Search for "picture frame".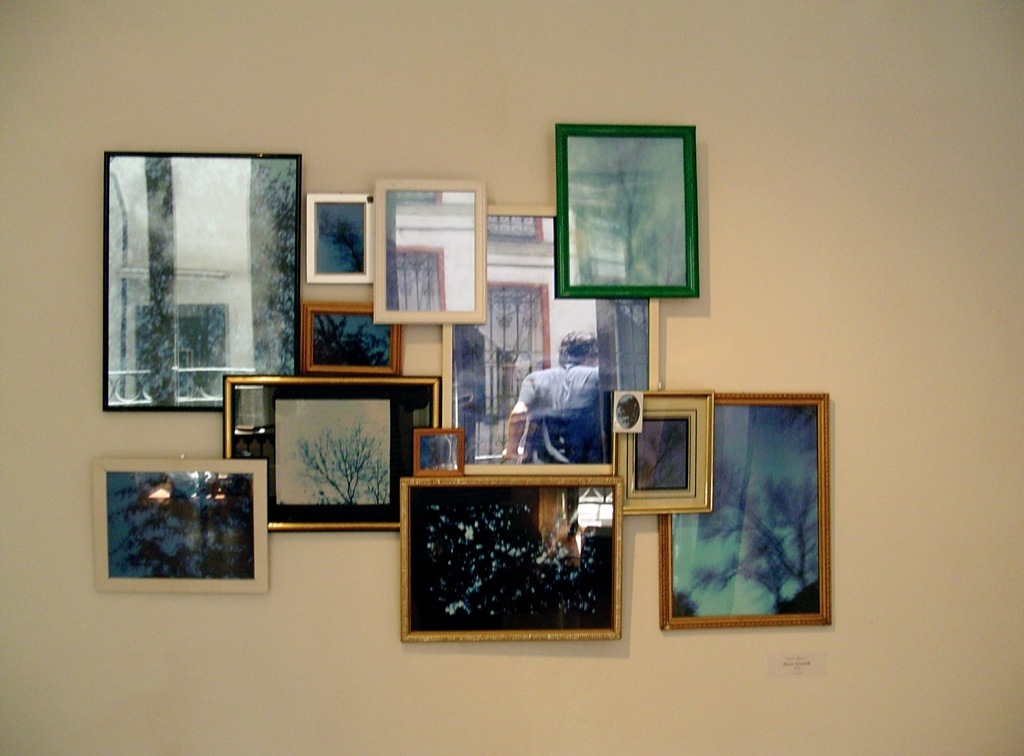
Found at (left=647, top=378, right=845, bottom=652).
